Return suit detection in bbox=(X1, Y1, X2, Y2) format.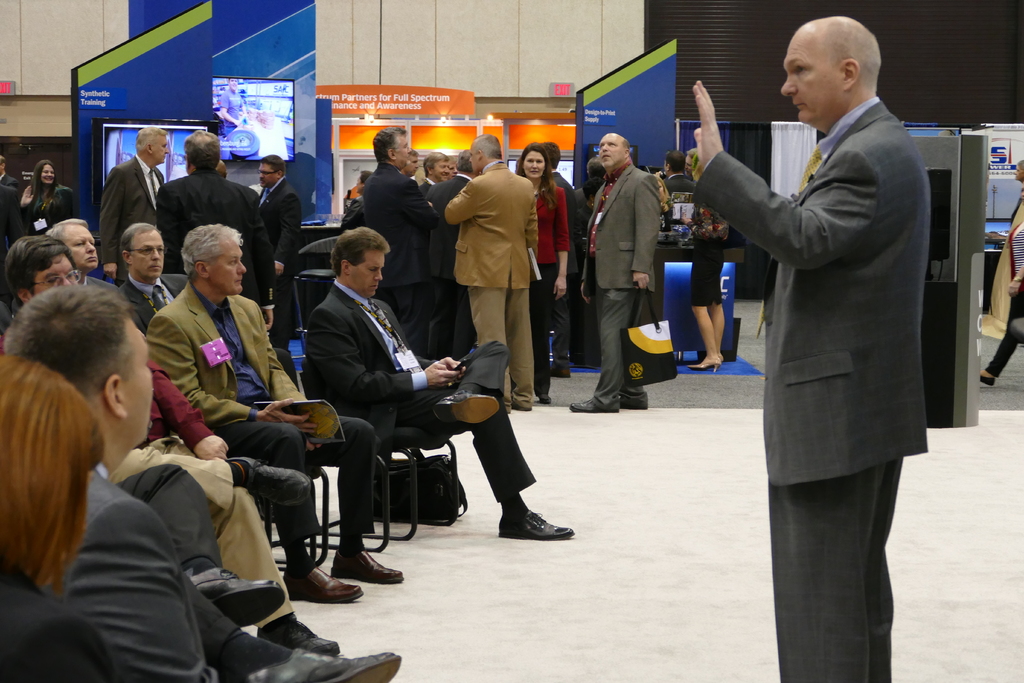
bbox=(115, 275, 188, 338).
